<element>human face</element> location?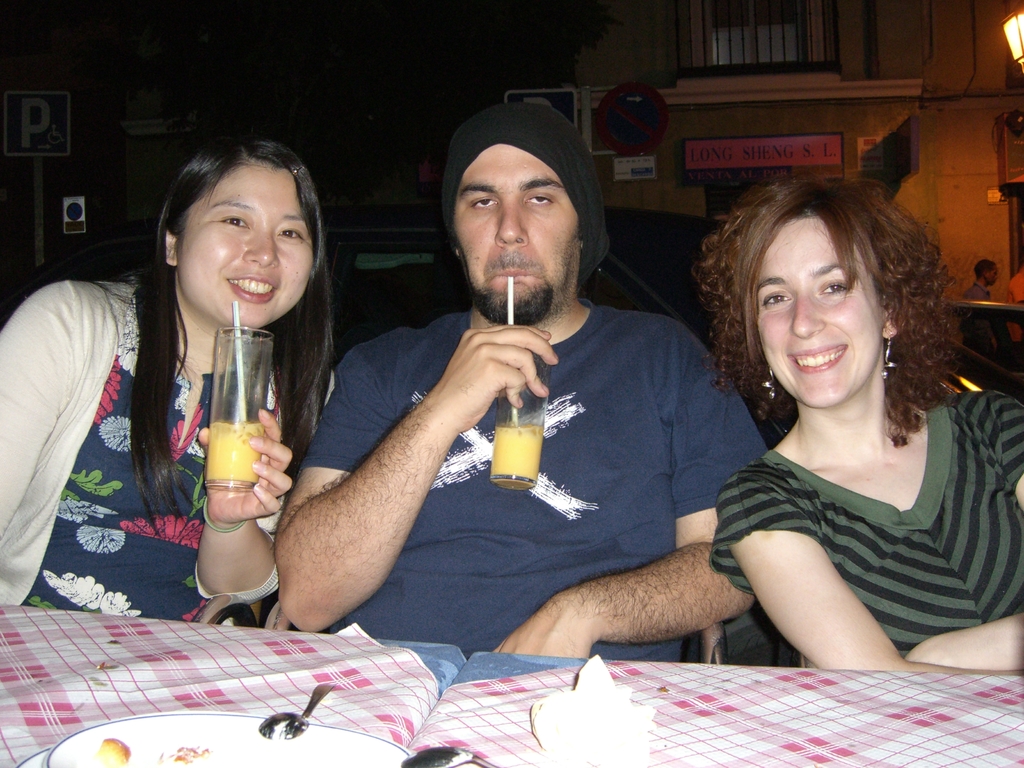
(454,143,581,324)
